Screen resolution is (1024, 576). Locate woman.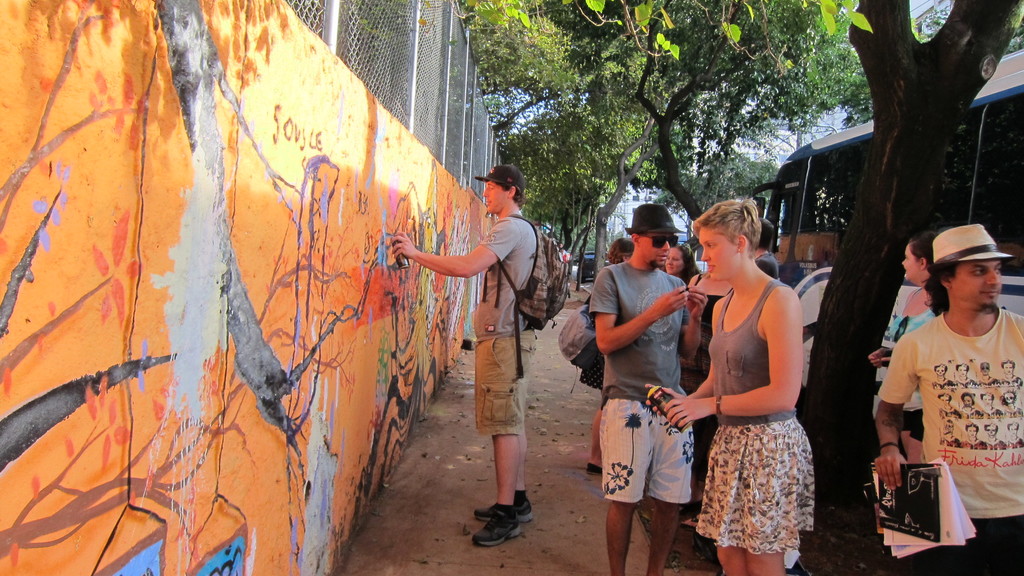
(680,196,833,575).
